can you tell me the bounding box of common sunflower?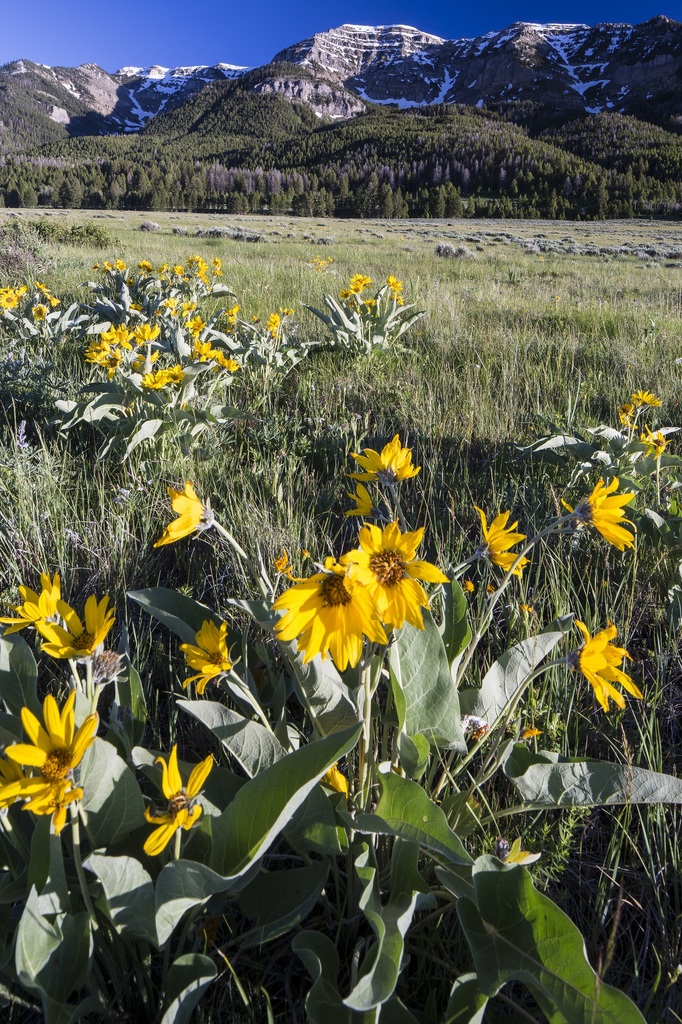
locate(153, 461, 193, 543).
